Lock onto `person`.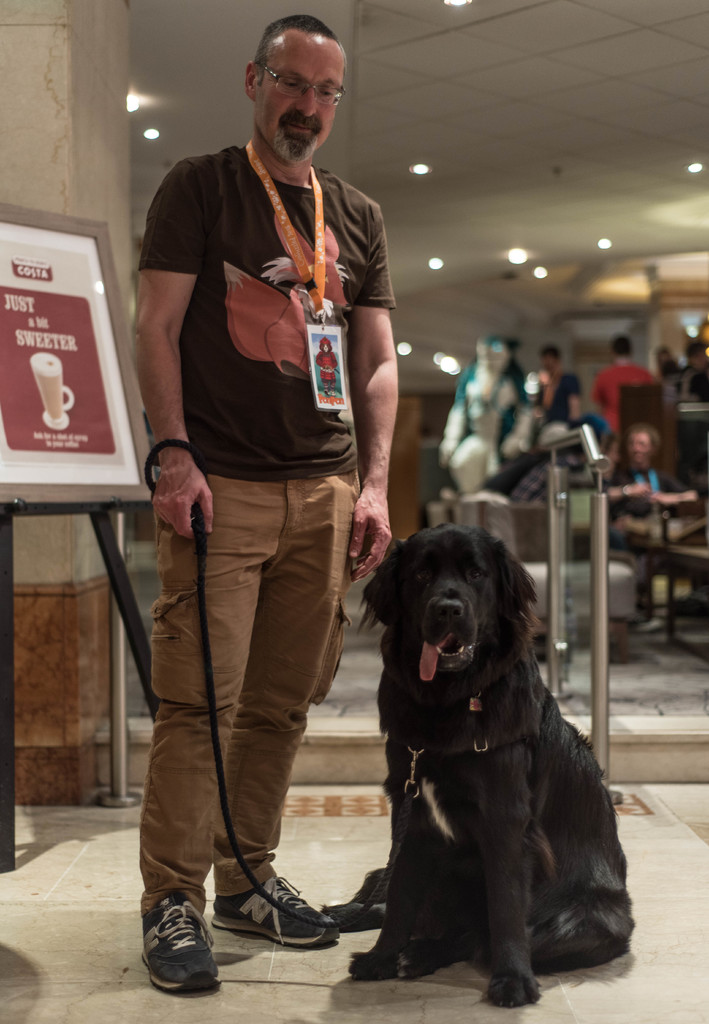
Locked: 535, 348, 587, 458.
